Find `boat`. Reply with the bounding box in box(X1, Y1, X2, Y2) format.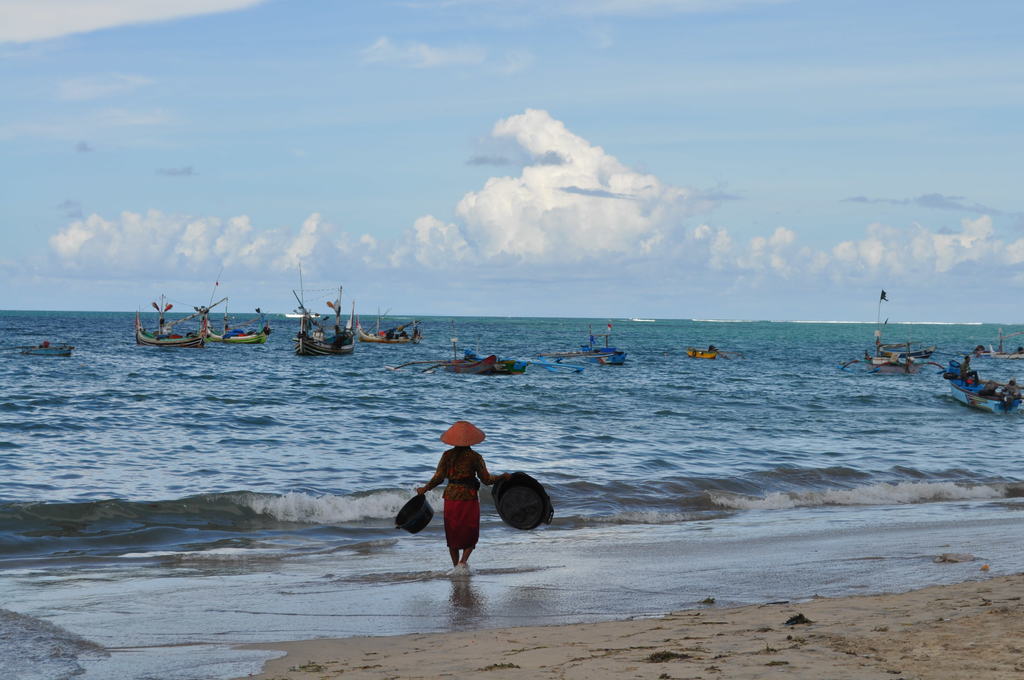
box(447, 325, 504, 375).
